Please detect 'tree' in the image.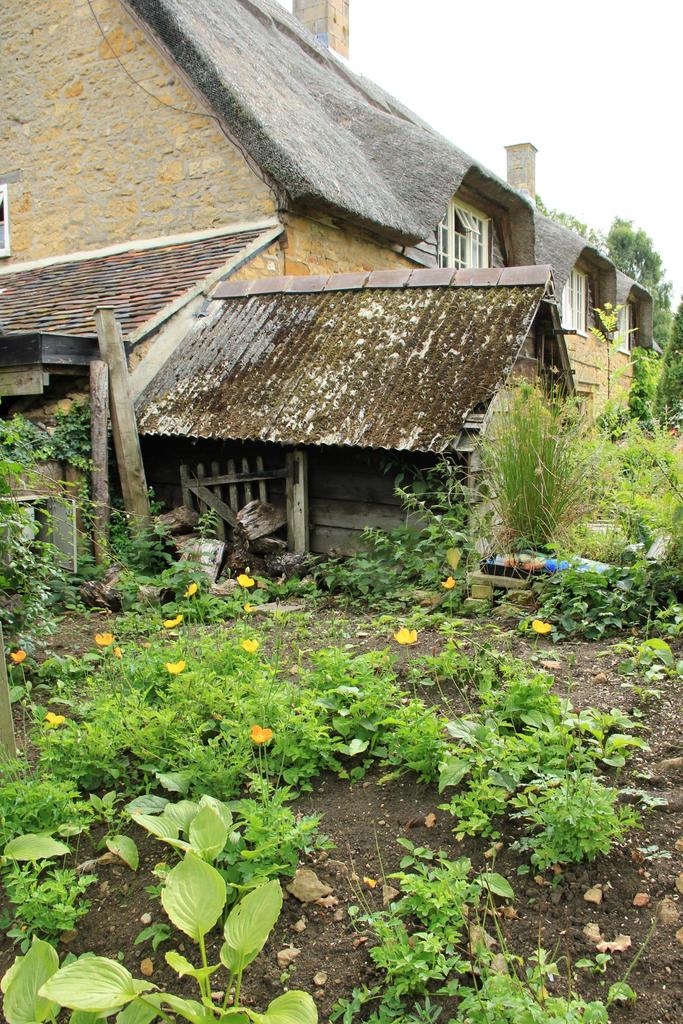
x1=654, y1=294, x2=682, y2=408.
